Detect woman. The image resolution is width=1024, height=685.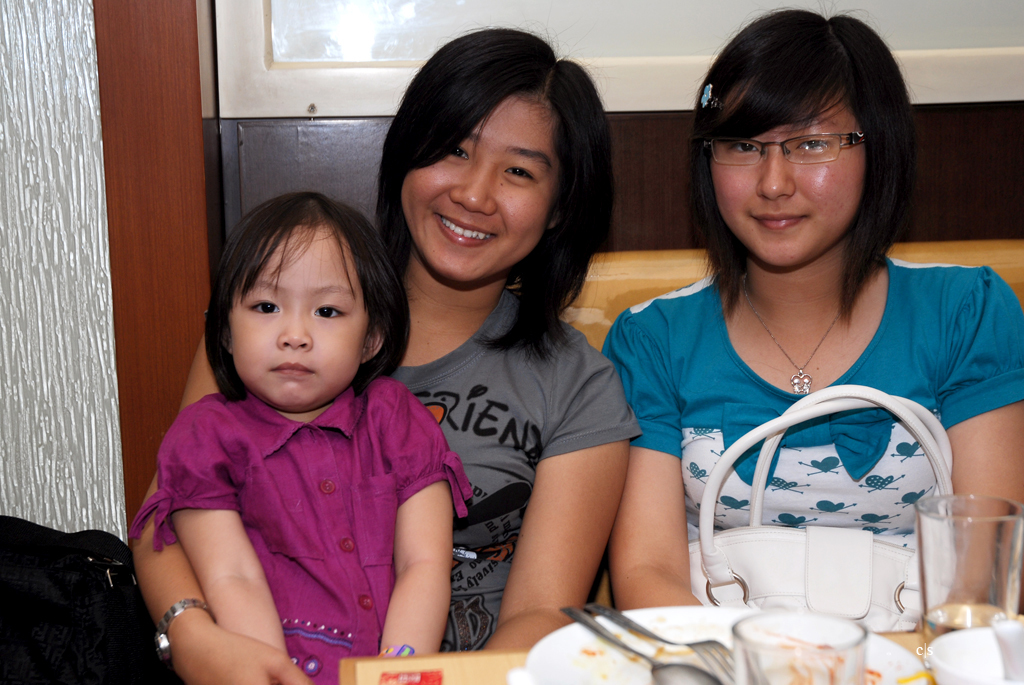
[128,17,642,684].
